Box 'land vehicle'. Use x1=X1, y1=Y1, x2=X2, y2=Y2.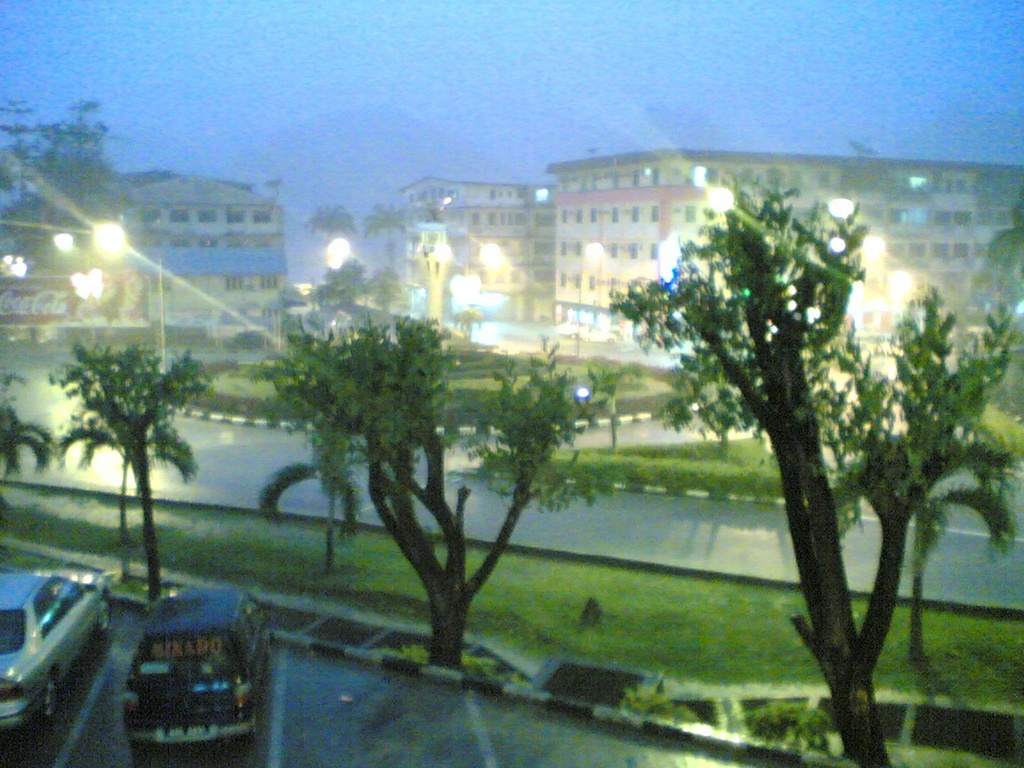
x1=0, y1=562, x2=114, y2=737.
